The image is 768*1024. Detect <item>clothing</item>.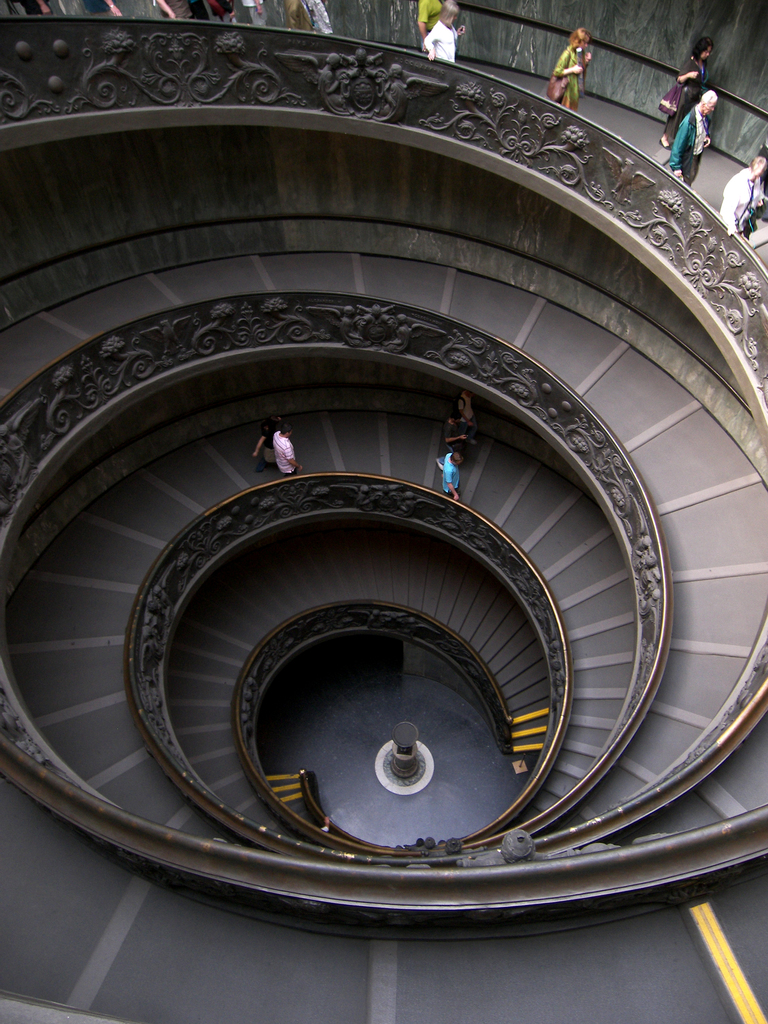
Detection: bbox=[452, 402, 475, 444].
